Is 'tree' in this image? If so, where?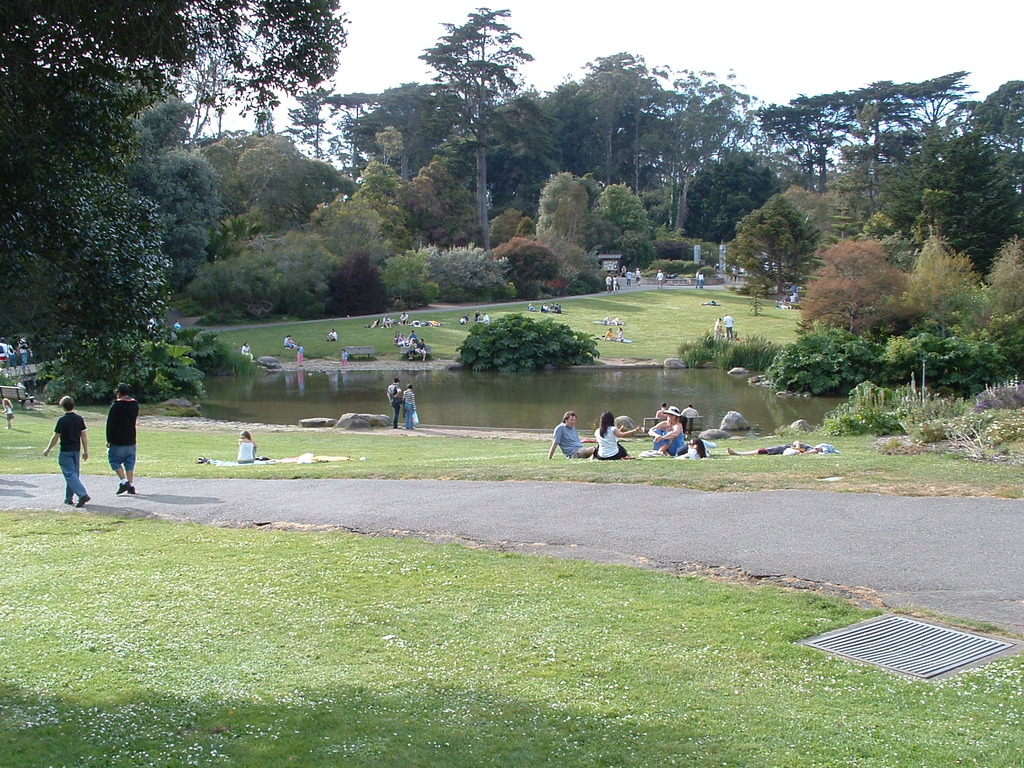
Yes, at pyautogui.locateOnScreen(0, 0, 350, 414).
